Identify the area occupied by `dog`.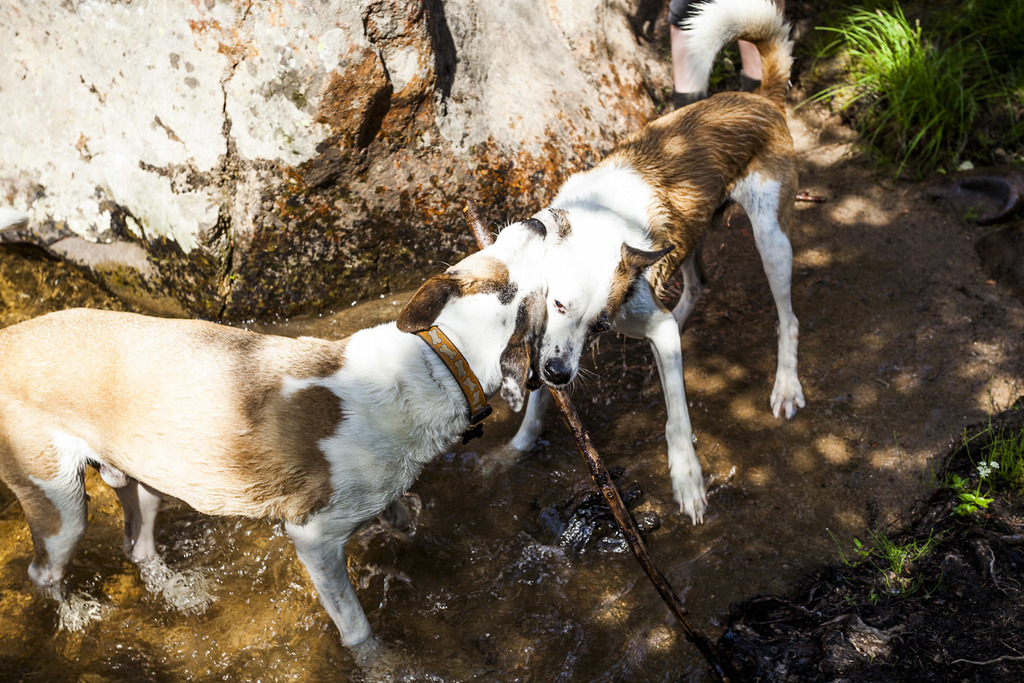
Area: left=531, top=0, right=806, bottom=528.
